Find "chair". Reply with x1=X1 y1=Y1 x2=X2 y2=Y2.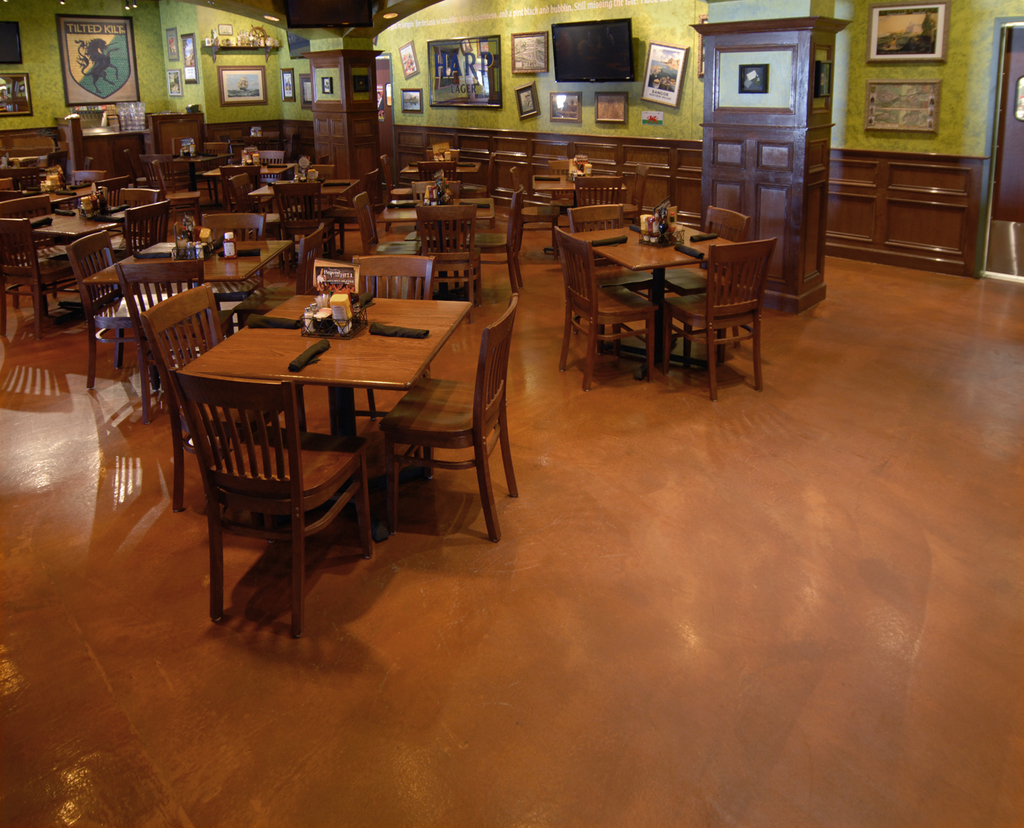
x1=109 y1=186 x2=158 y2=242.
